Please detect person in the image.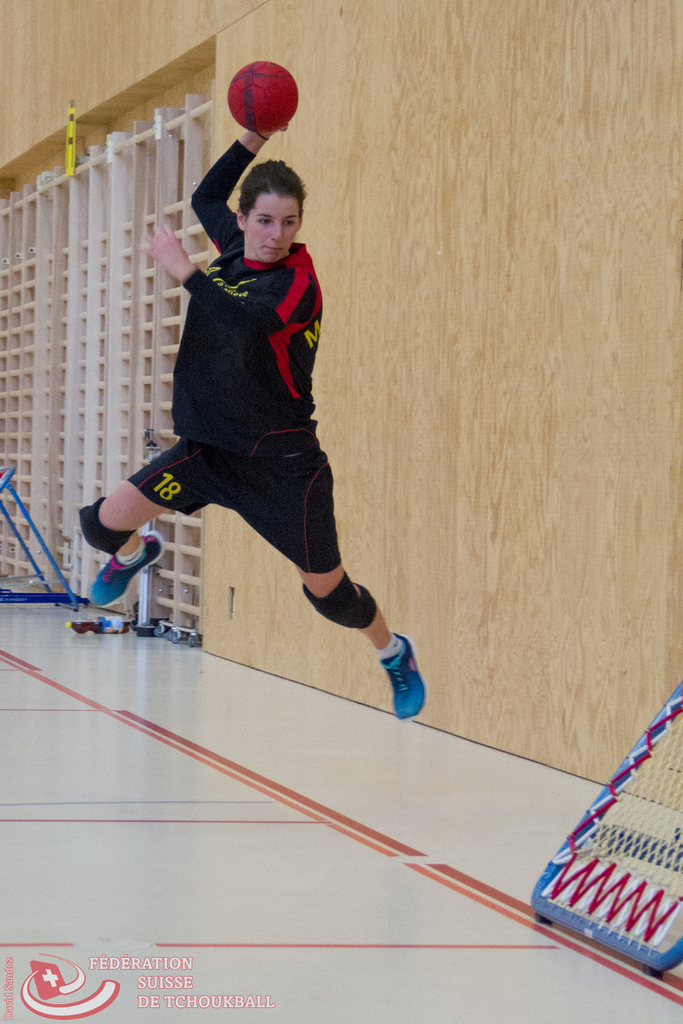
rect(79, 138, 440, 767).
